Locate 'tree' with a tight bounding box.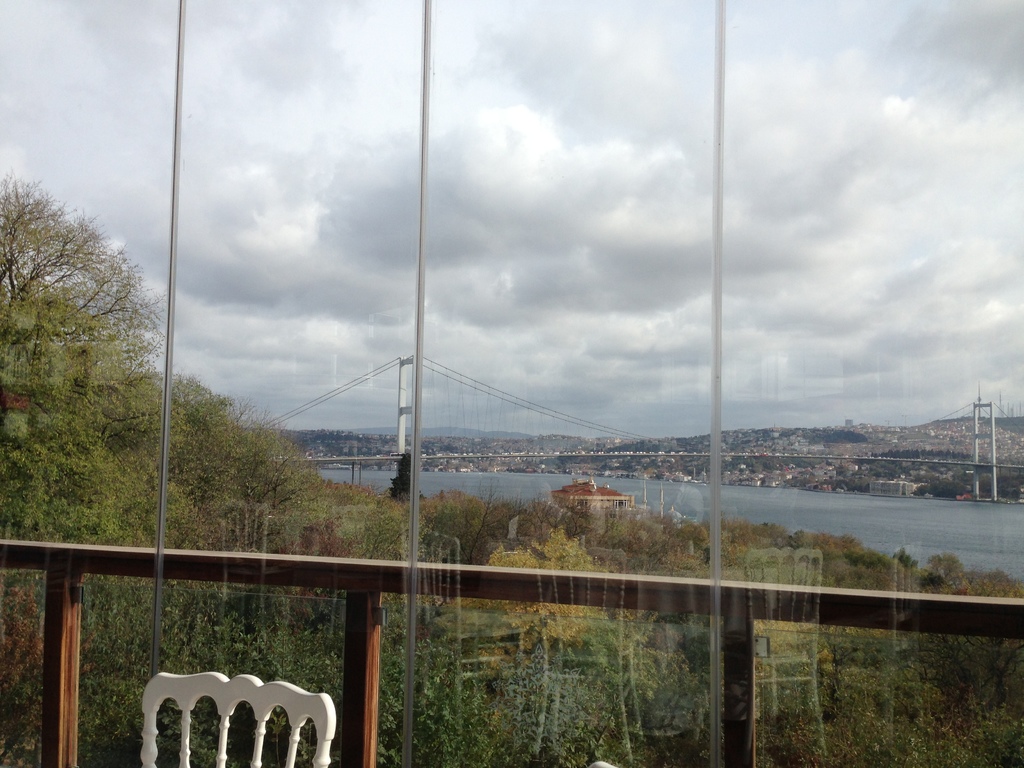
(0, 565, 111, 767).
